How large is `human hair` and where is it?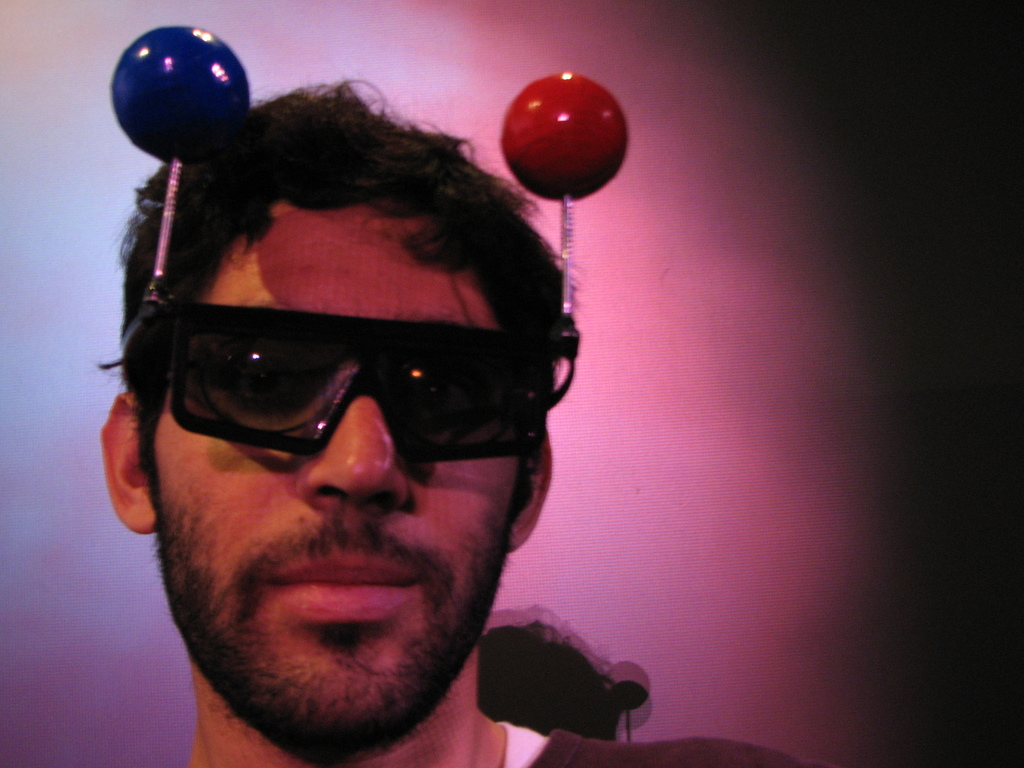
Bounding box: left=125, top=68, right=561, bottom=499.
